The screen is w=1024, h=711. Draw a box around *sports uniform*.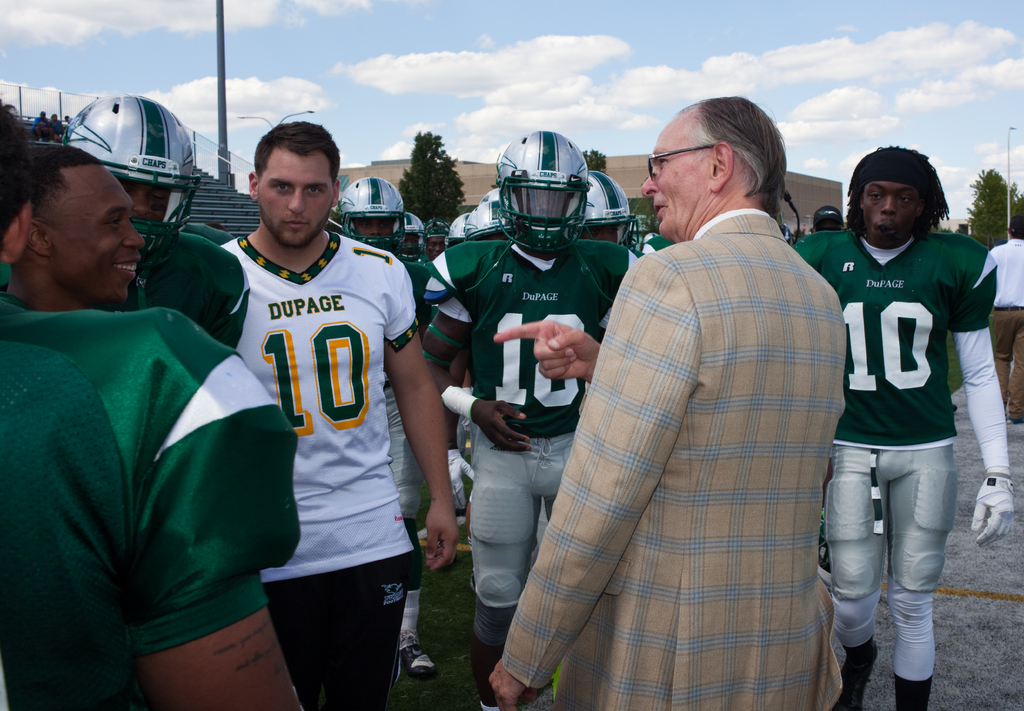
detection(426, 218, 446, 237).
